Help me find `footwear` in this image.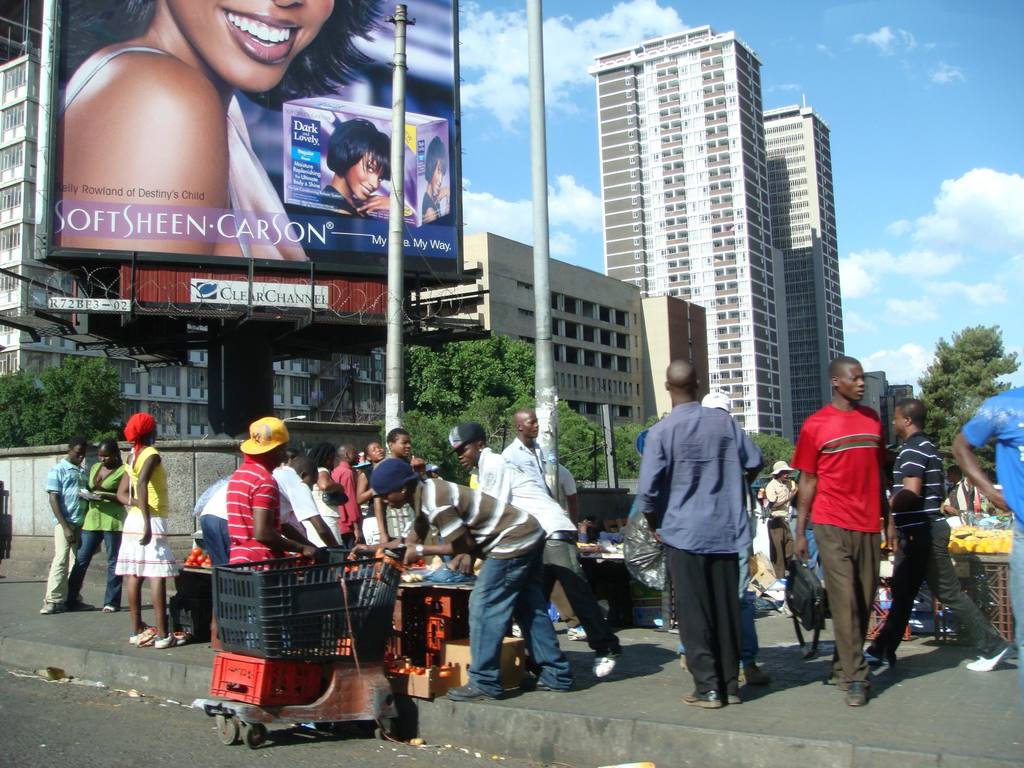
Found it: l=134, t=622, r=157, b=646.
